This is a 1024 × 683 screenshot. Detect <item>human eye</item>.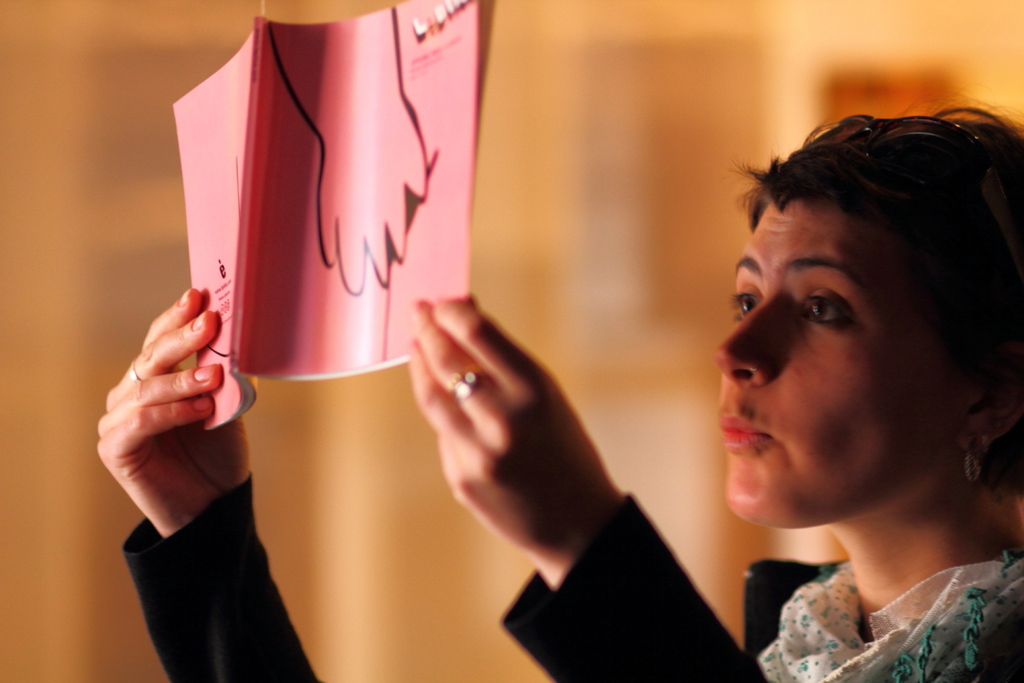
rect(727, 285, 760, 319).
